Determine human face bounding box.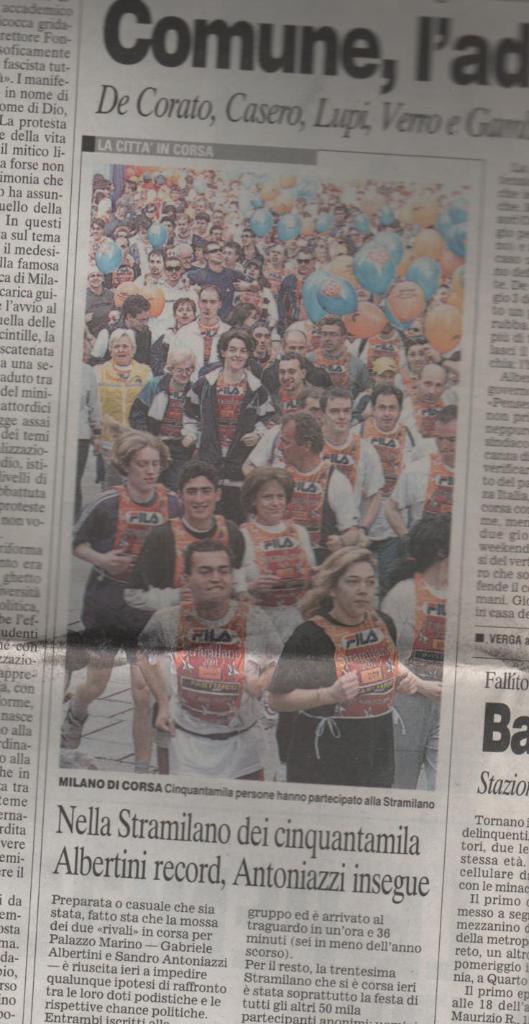
Determined: box(137, 447, 160, 492).
